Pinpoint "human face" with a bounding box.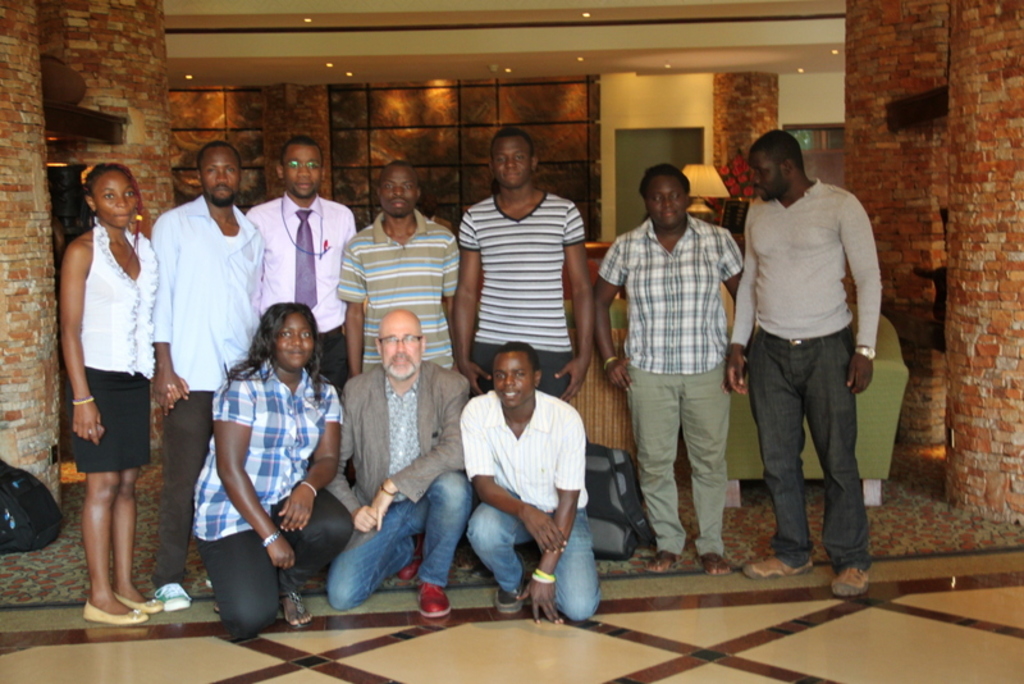
BBox(274, 311, 316, 366).
